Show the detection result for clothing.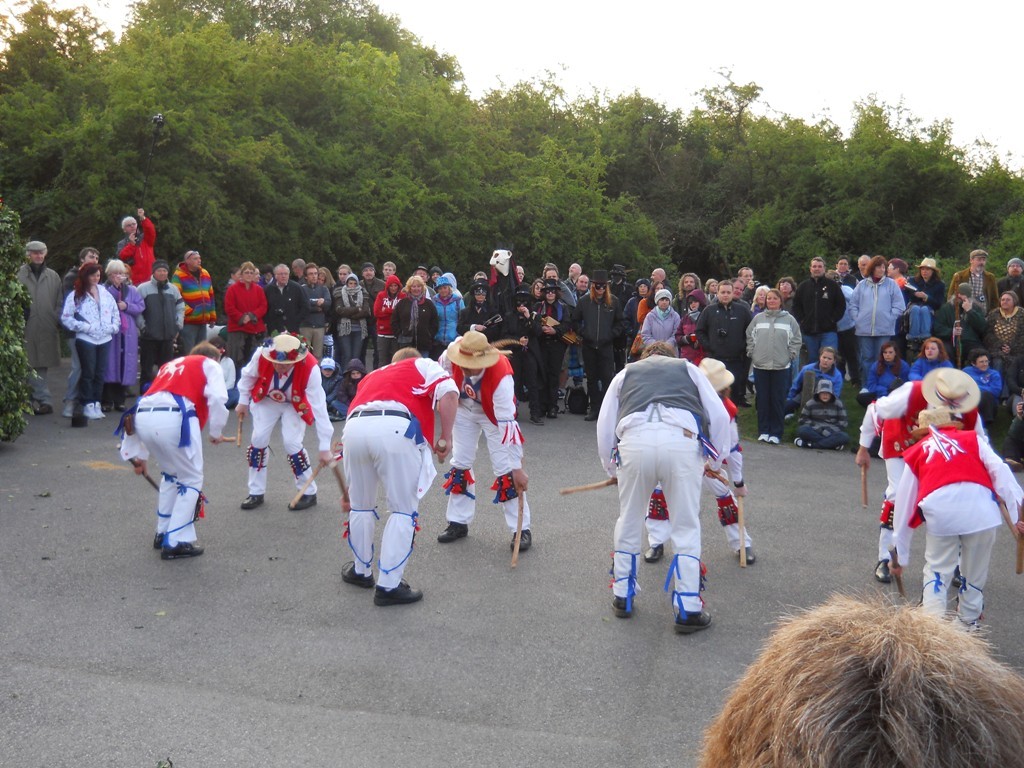
(x1=889, y1=429, x2=1023, y2=623).
